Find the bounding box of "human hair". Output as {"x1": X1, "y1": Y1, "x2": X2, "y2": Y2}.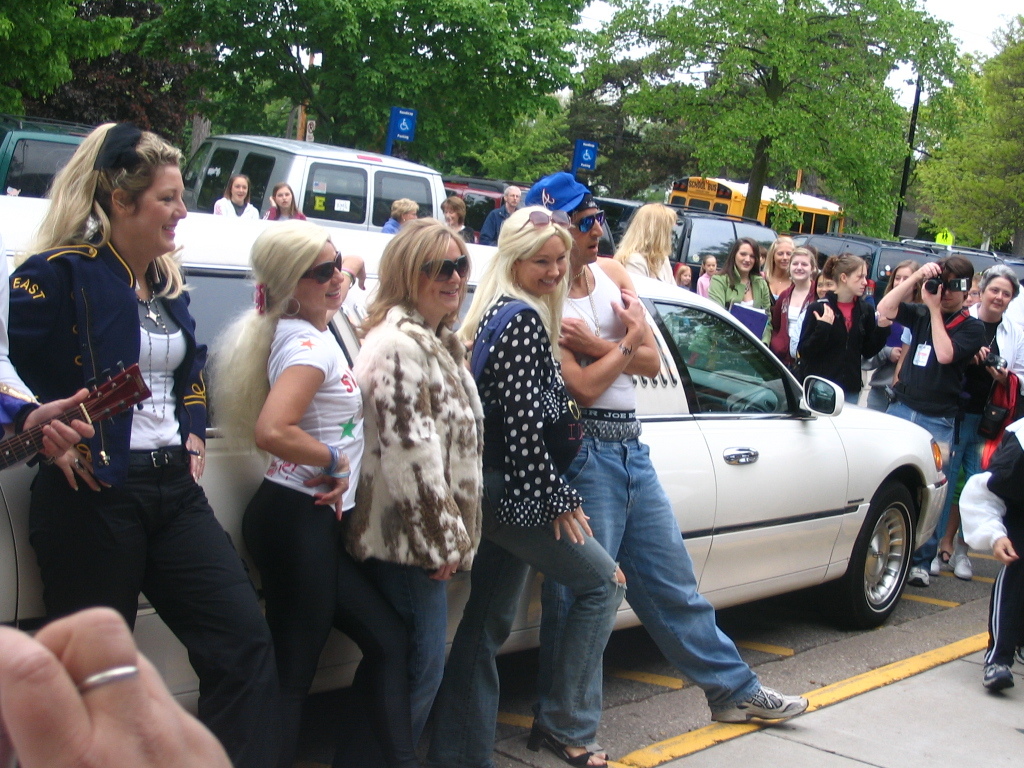
{"x1": 609, "y1": 200, "x2": 678, "y2": 281}.
